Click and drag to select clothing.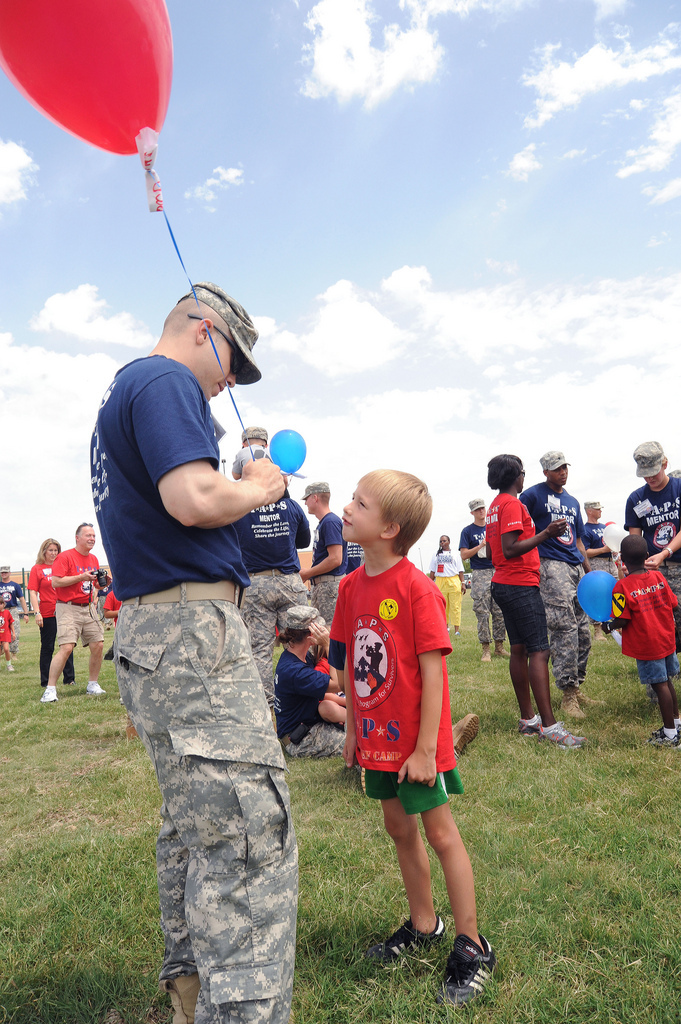
Selection: bbox(625, 470, 680, 649).
